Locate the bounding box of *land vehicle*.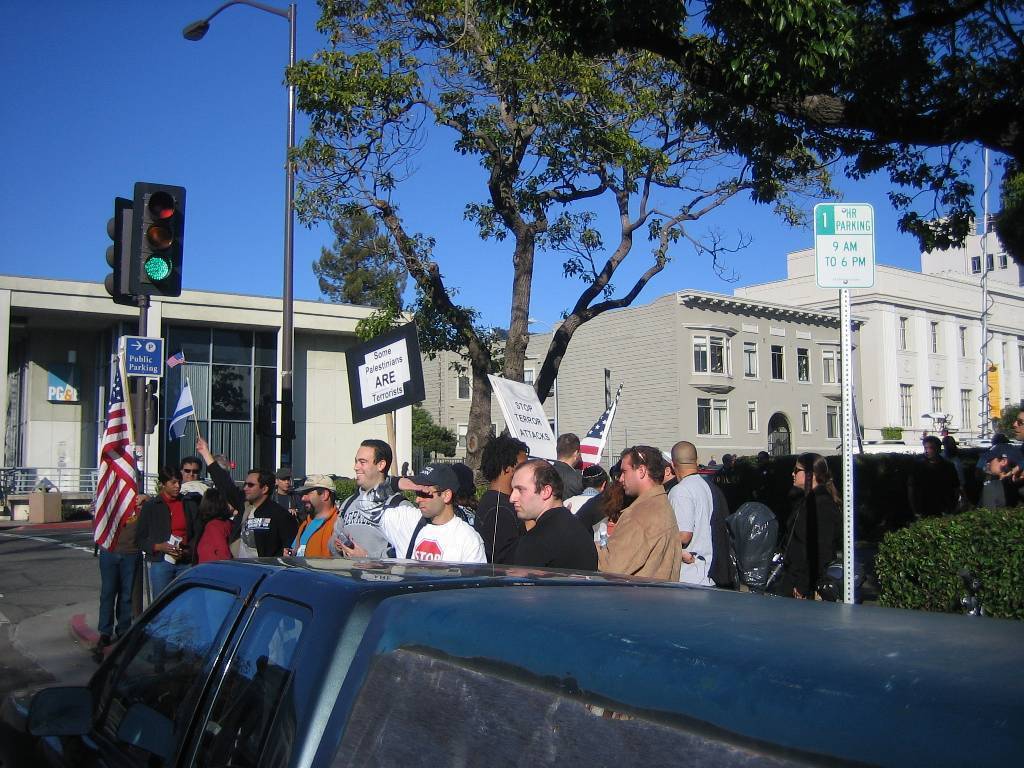
Bounding box: crop(109, 506, 880, 767).
